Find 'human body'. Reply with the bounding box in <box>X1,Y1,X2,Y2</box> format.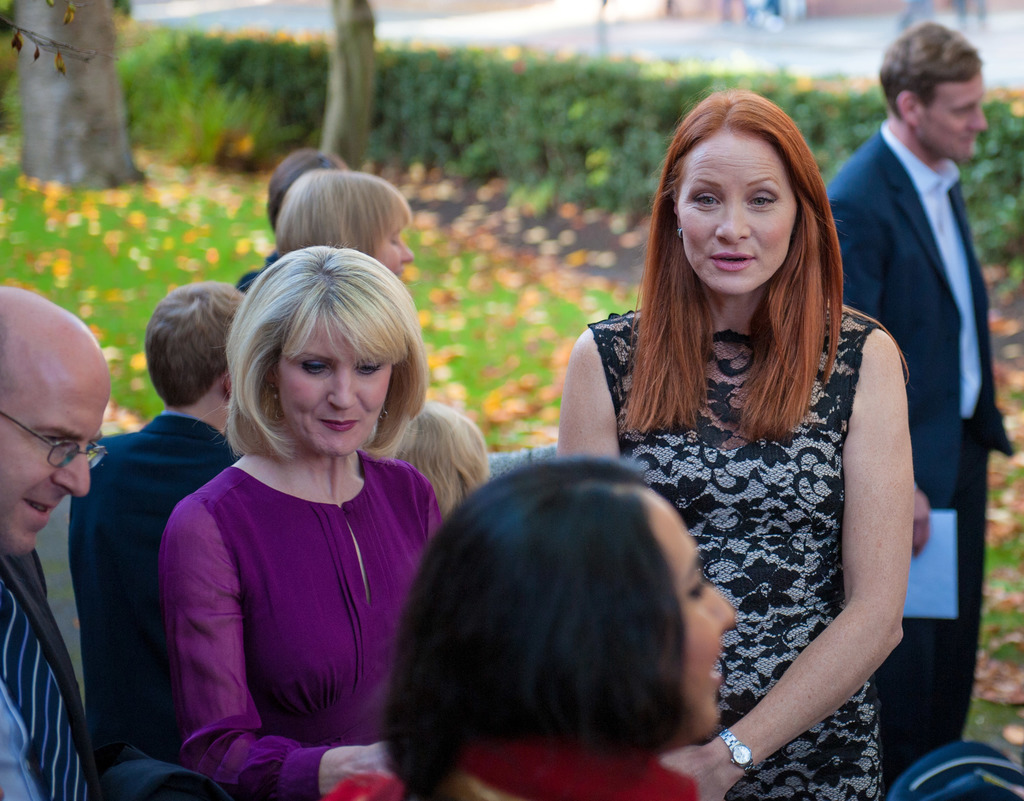
<box>816,118,1016,796</box>.
